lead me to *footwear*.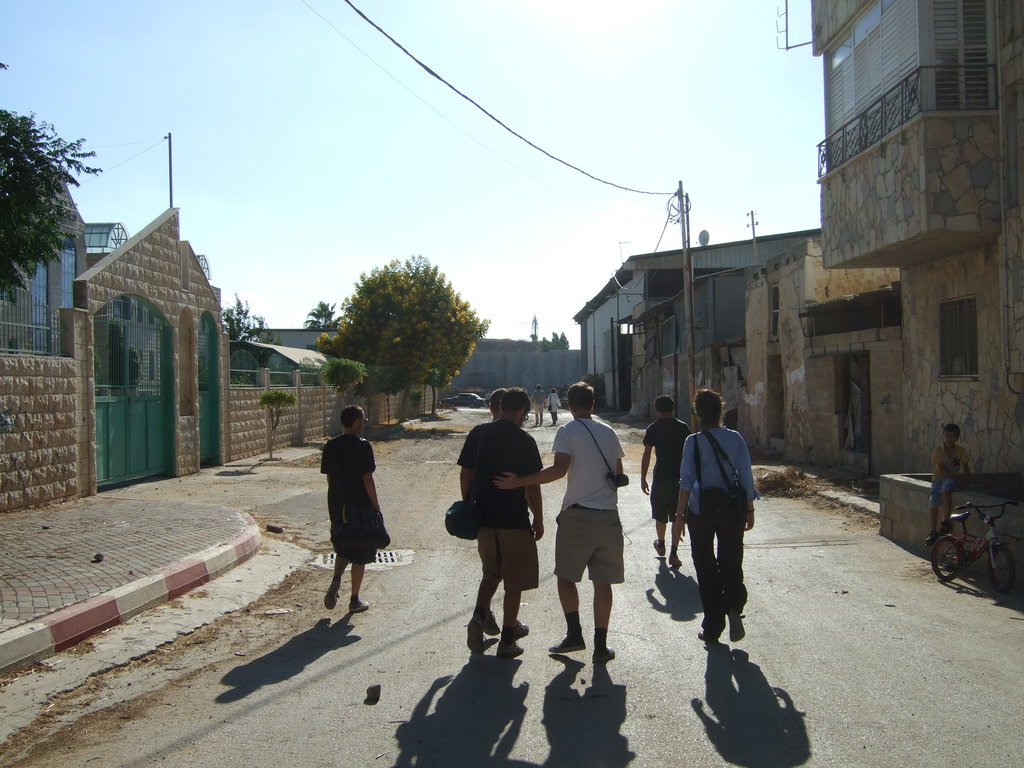
Lead to bbox=[652, 538, 665, 557].
